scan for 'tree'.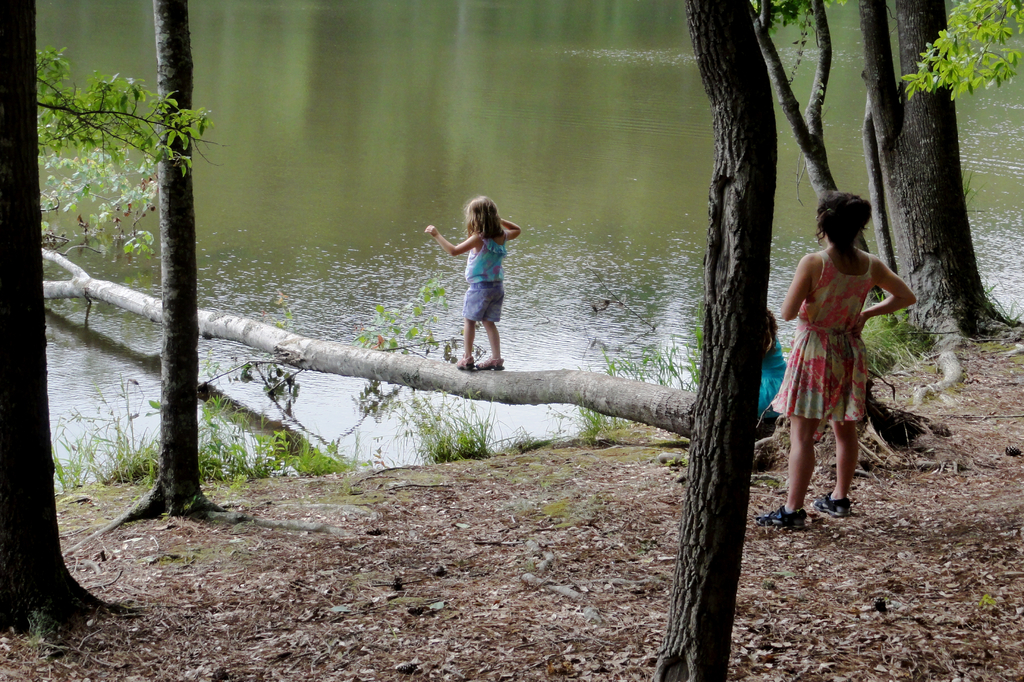
Scan result: {"left": 883, "top": 0, "right": 1020, "bottom": 406}.
